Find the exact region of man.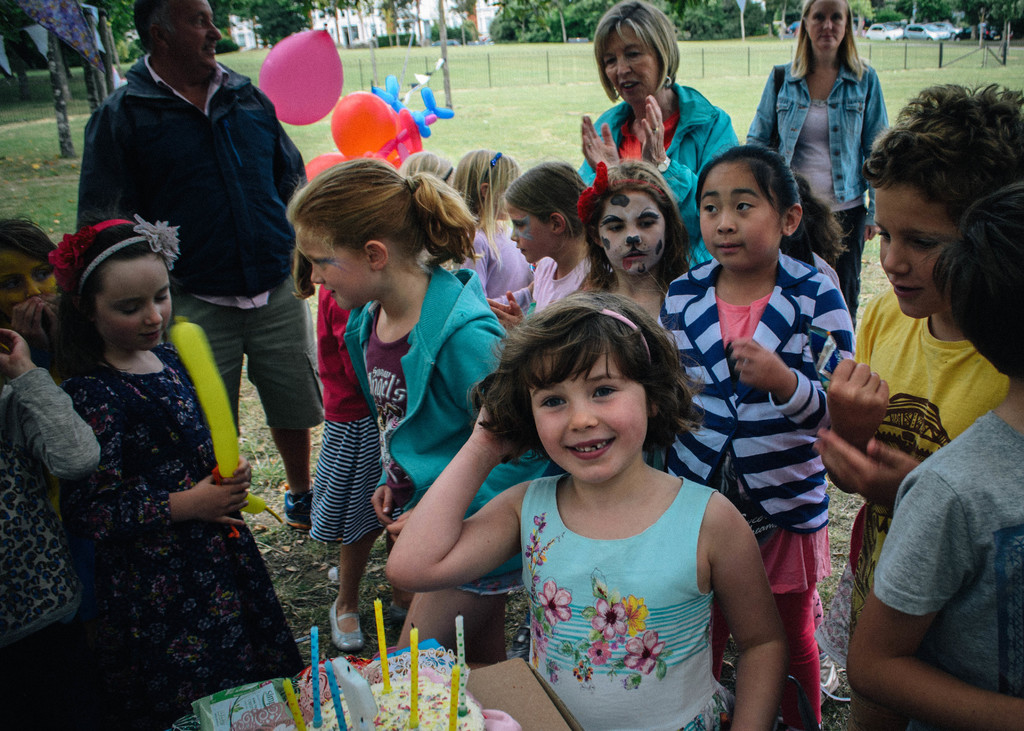
Exact region: box=[60, 0, 335, 536].
